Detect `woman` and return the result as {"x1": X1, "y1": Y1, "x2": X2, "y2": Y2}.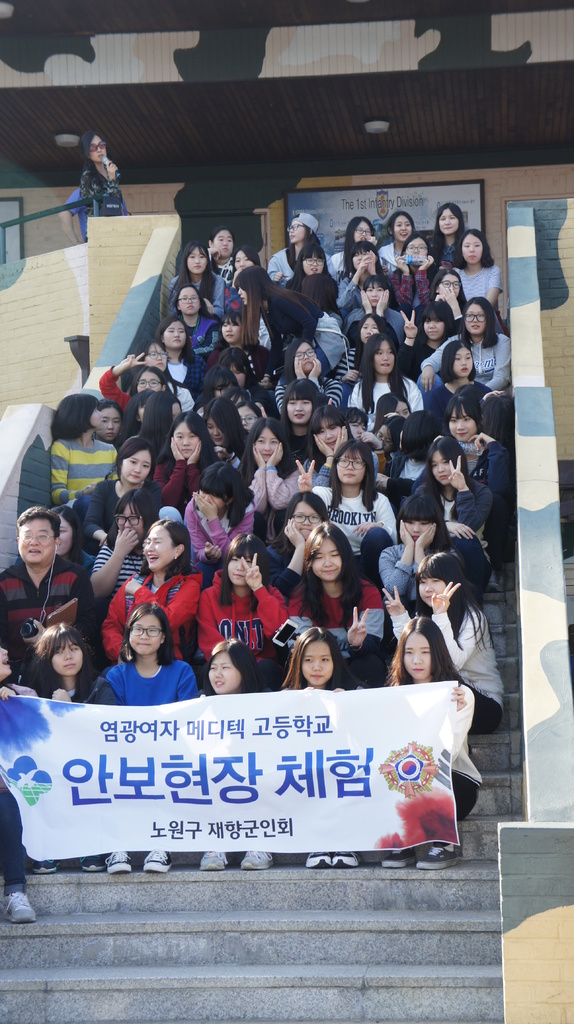
{"x1": 236, "y1": 415, "x2": 306, "y2": 513}.
